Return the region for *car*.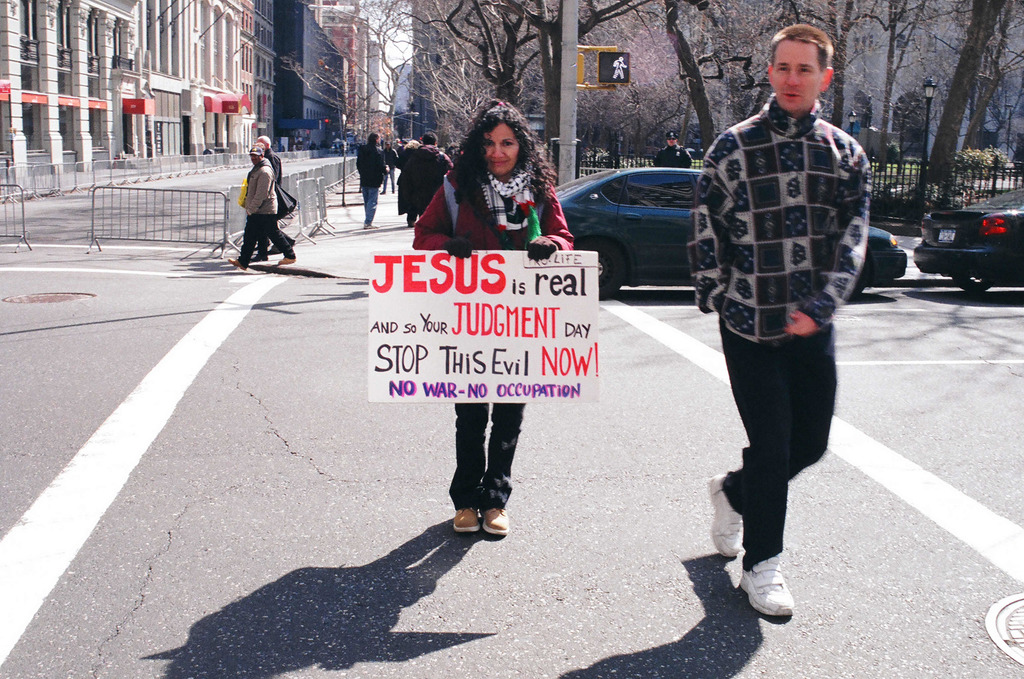
{"left": 893, "top": 189, "right": 1016, "bottom": 286}.
